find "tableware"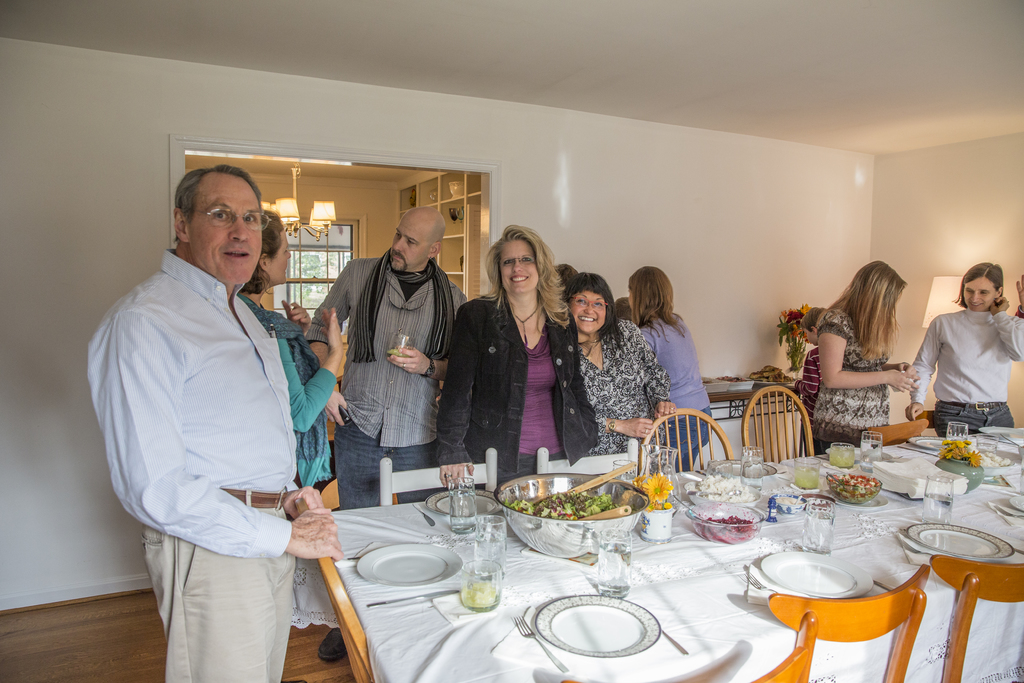
(x1=799, y1=498, x2=840, y2=556)
